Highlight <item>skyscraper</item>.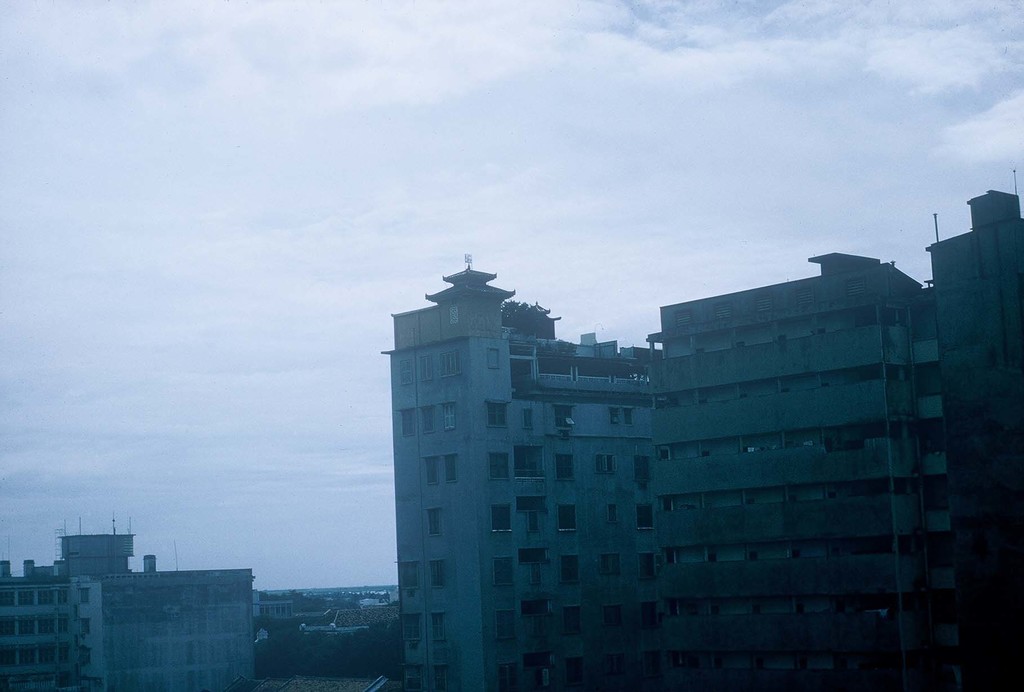
Highlighted region: (left=348, top=250, right=971, bottom=671).
